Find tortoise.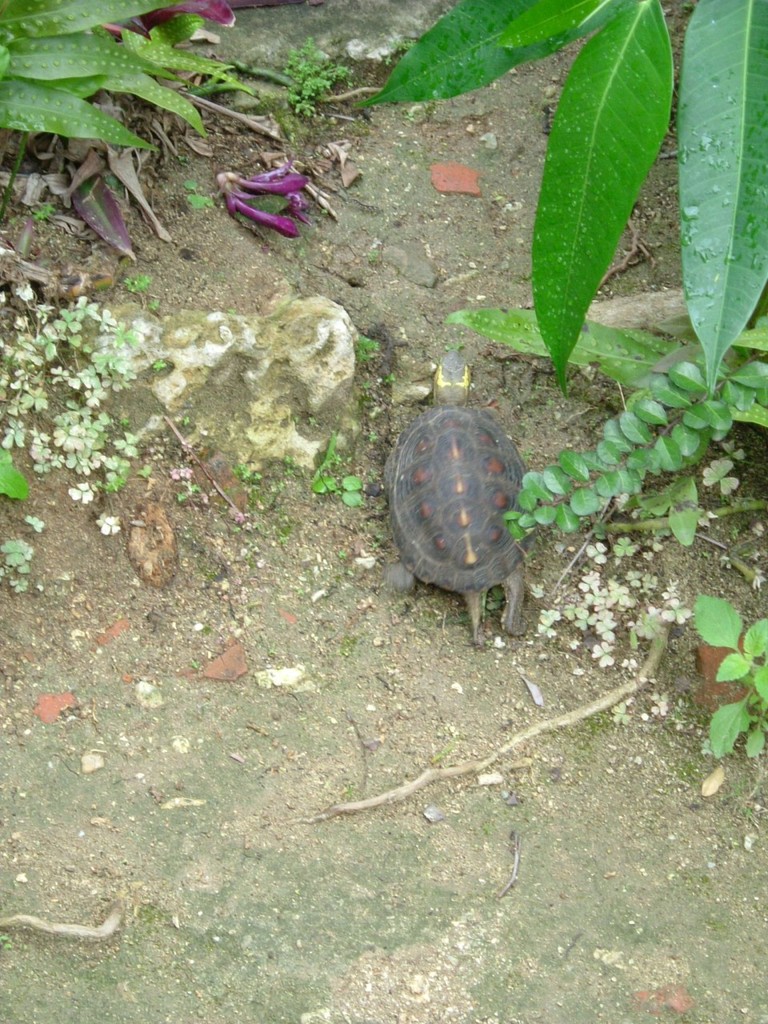
rect(378, 355, 549, 658).
